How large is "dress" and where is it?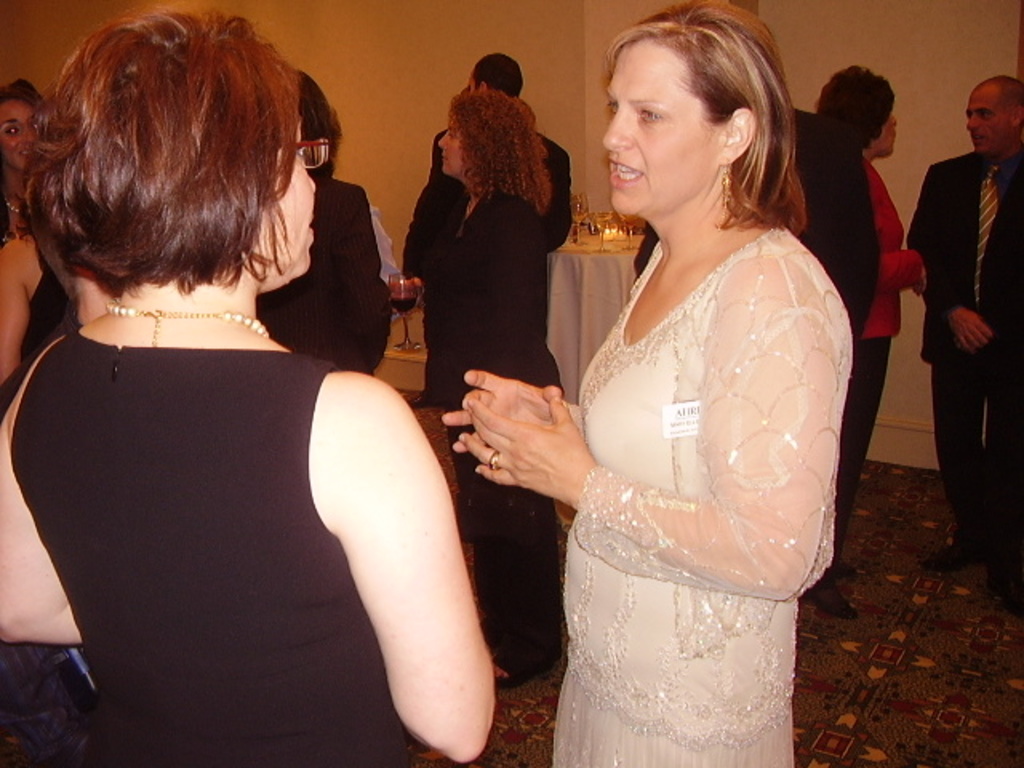
Bounding box: Rect(5, 330, 419, 766).
